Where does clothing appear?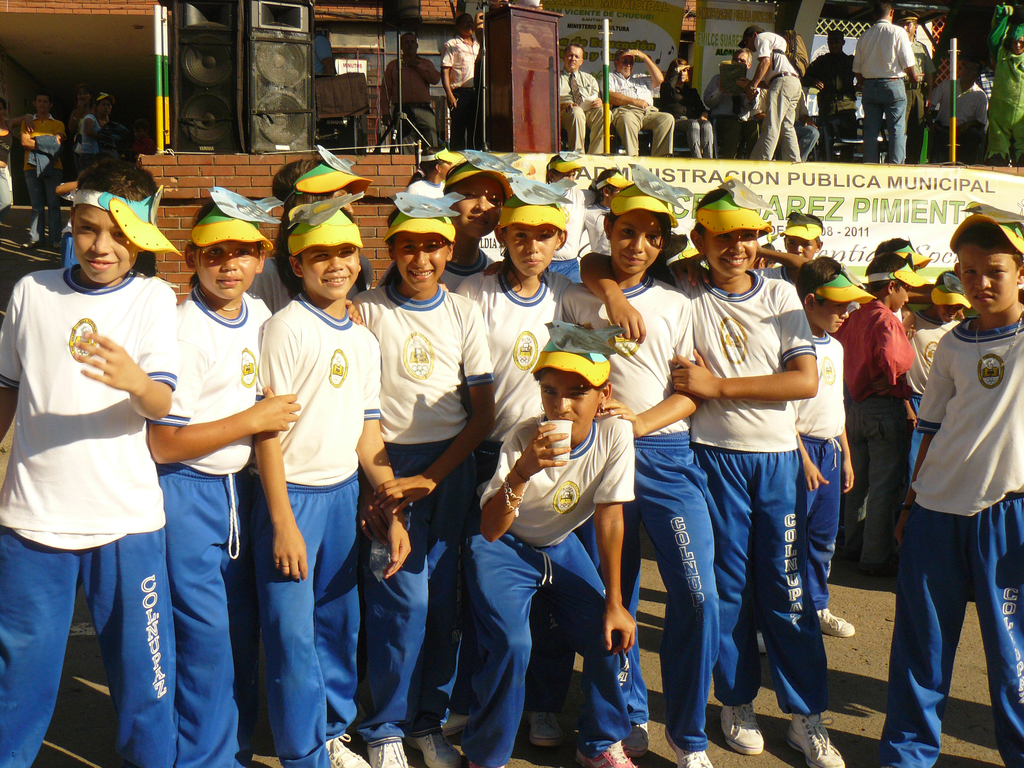
Appears at [left=347, top=276, right=495, bottom=737].
